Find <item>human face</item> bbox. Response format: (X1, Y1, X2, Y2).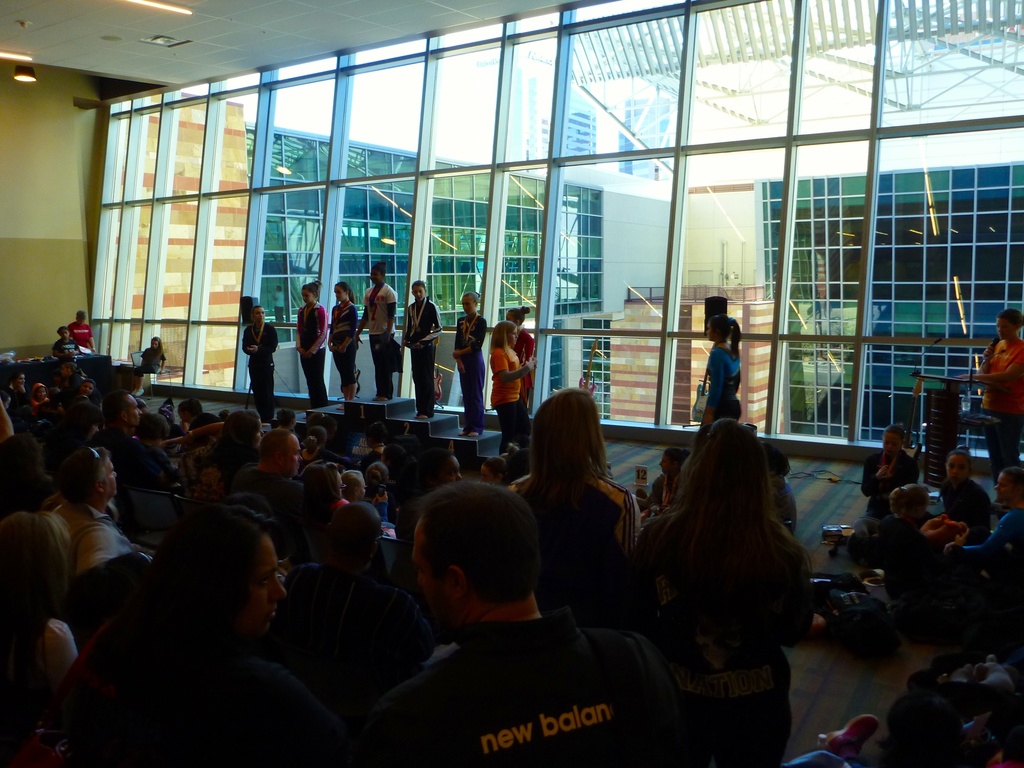
(505, 310, 516, 323).
